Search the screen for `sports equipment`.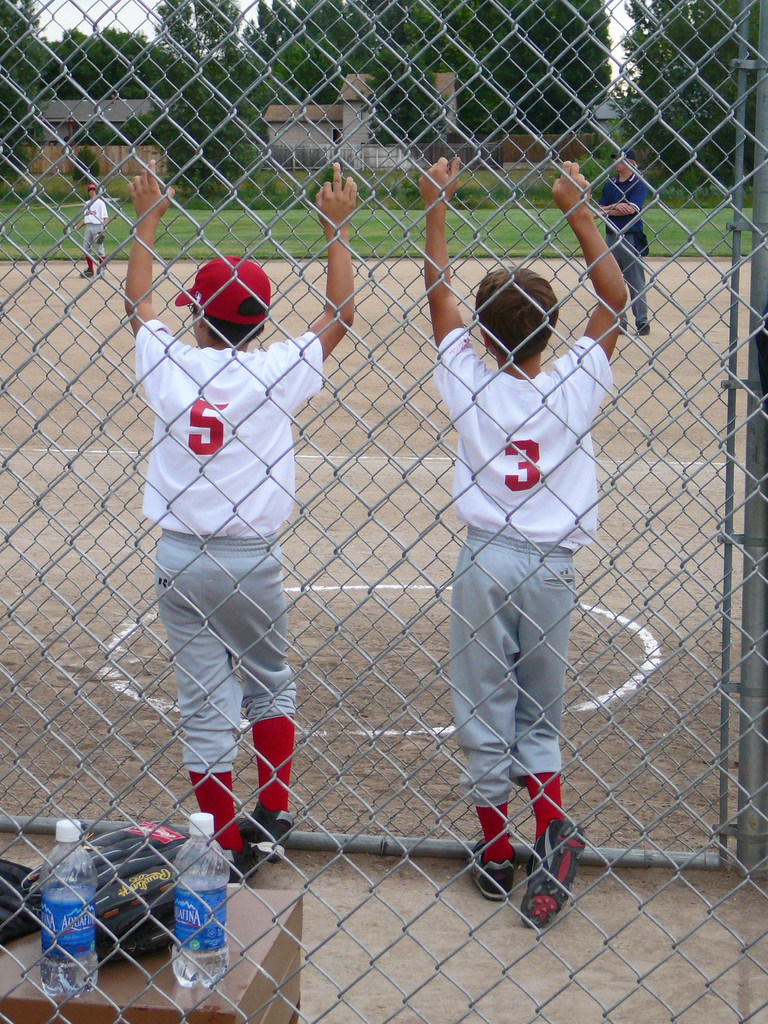
Found at <bbox>516, 817, 586, 930</bbox>.
